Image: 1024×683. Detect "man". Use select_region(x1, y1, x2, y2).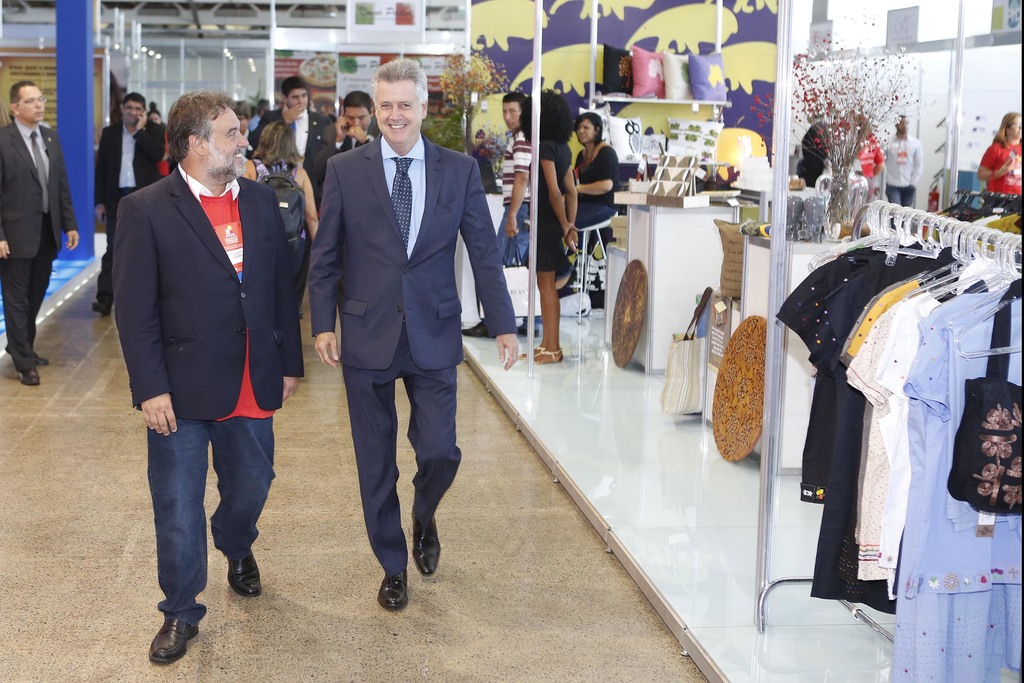
select_region(0, 83, 77, 381).
